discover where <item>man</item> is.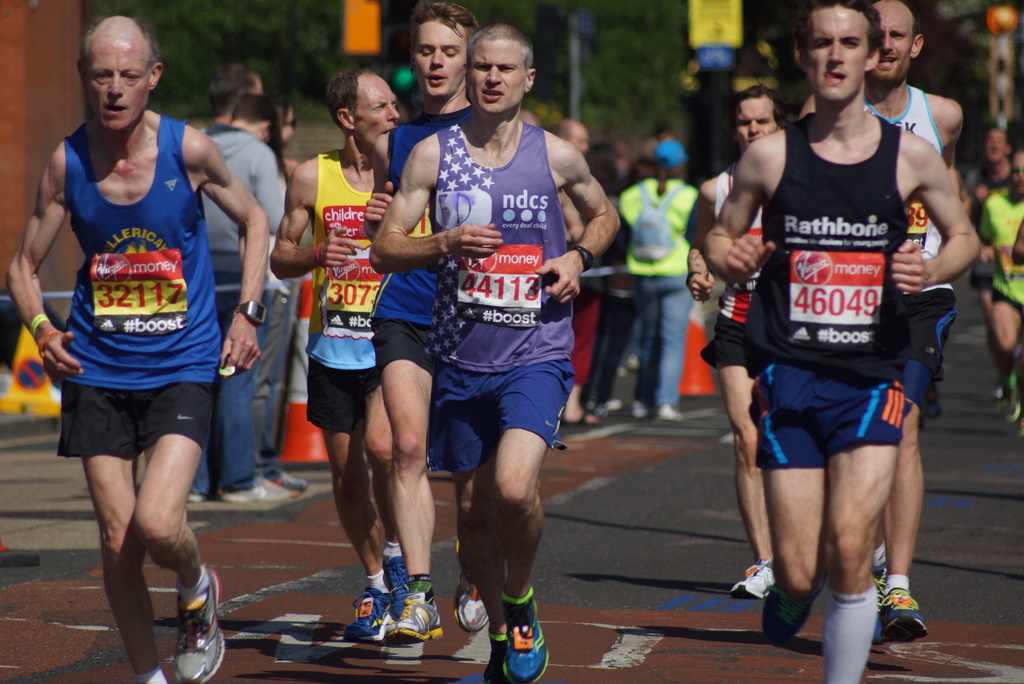
Discovered at [x1=966, y1=126, x2=1020, y2=414].
